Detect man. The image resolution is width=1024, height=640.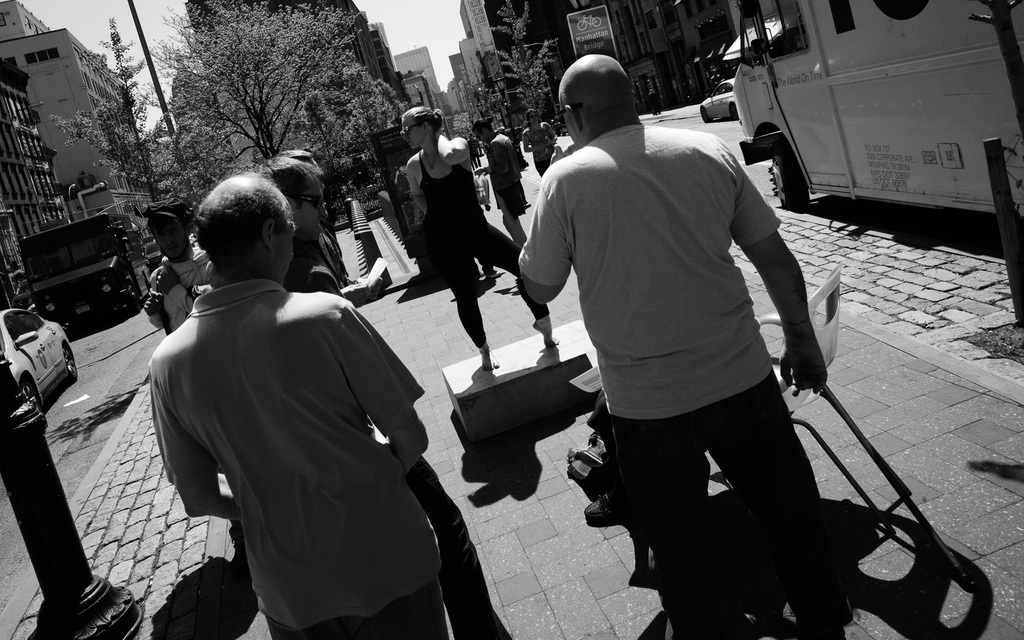
{"left": 138, "top": 175, "right": 481, "bottom": 639}.
